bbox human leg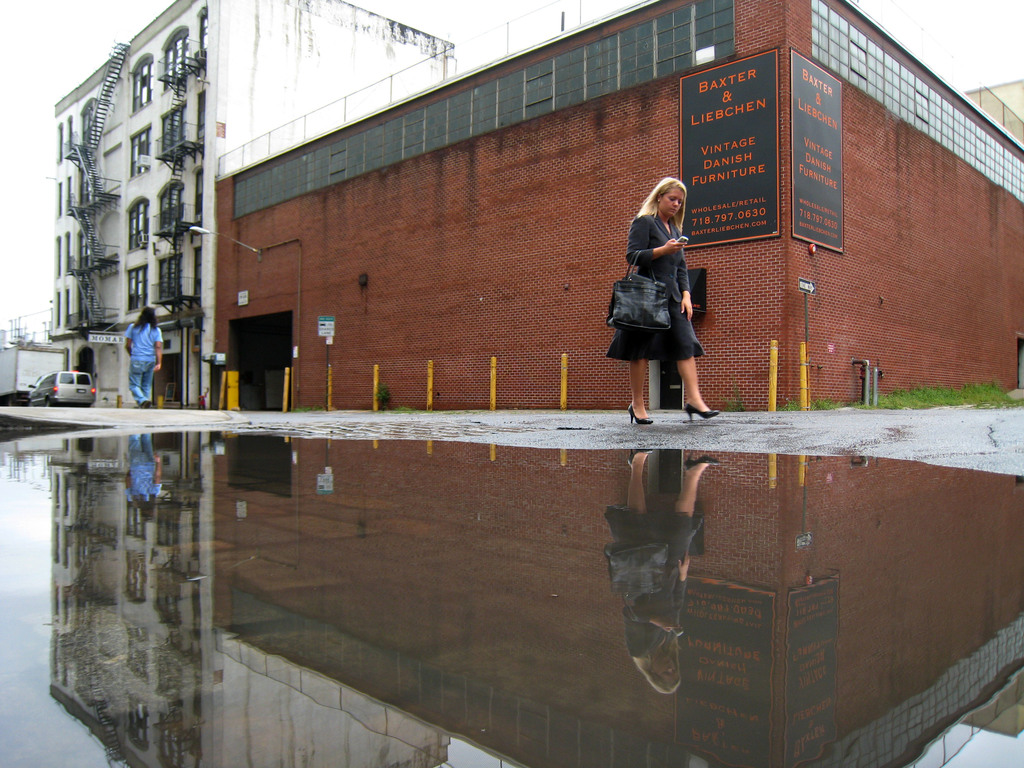
125, 358, 154, 405
